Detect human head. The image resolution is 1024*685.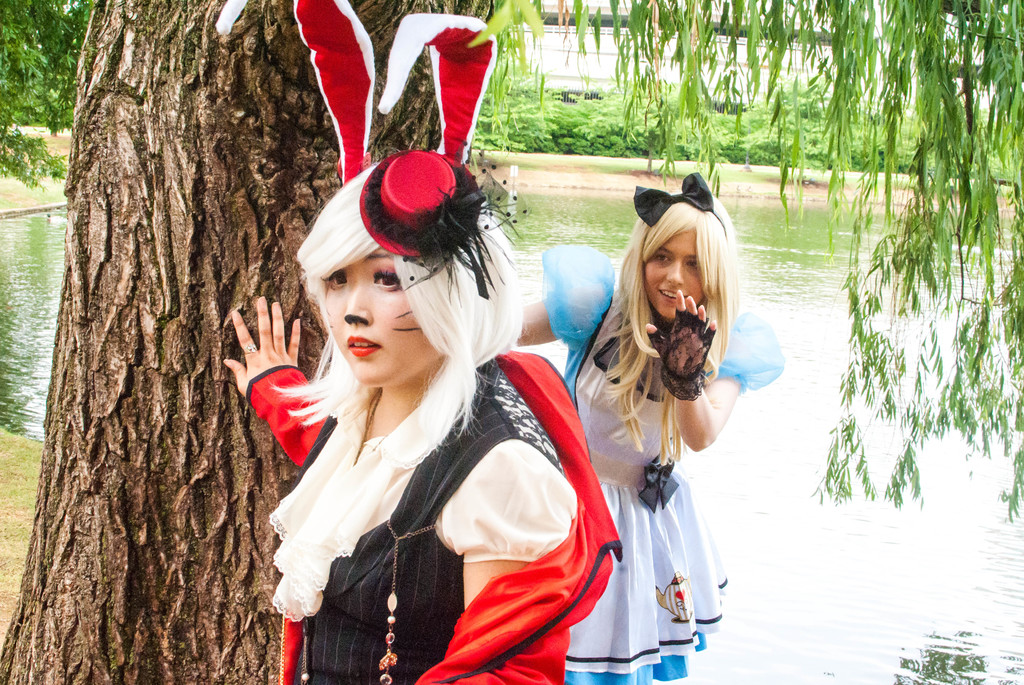
box(636, 189, 736, 325).
